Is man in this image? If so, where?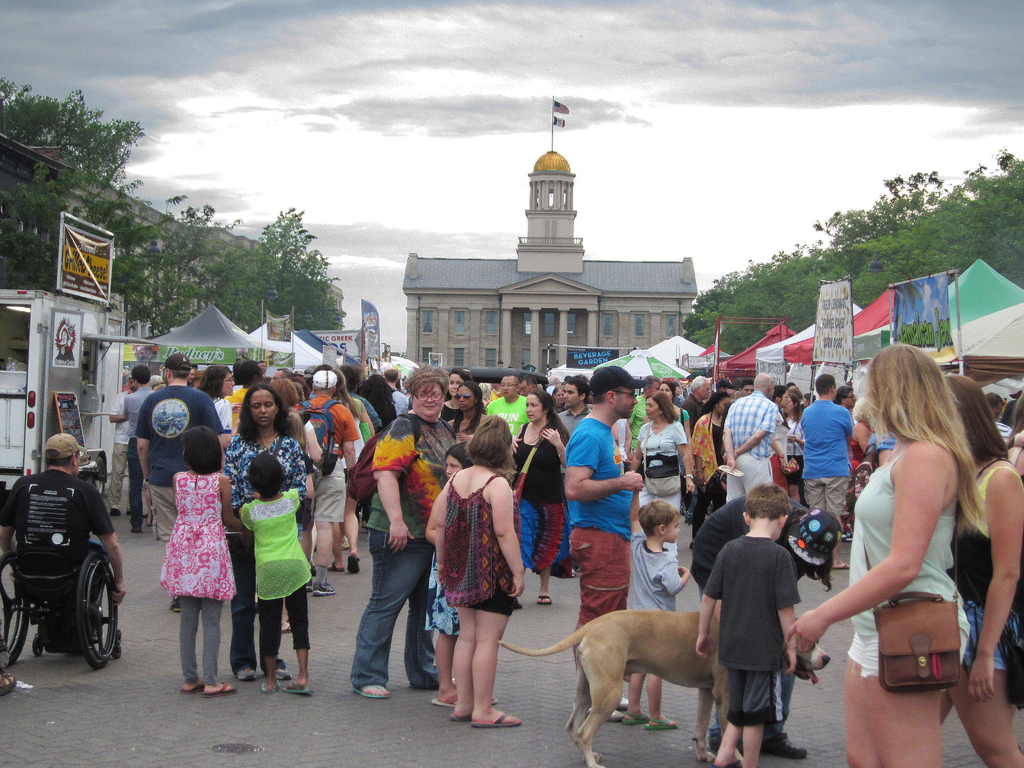
Yes, at (x1=123, y1=362, x2=154, y2=535).
